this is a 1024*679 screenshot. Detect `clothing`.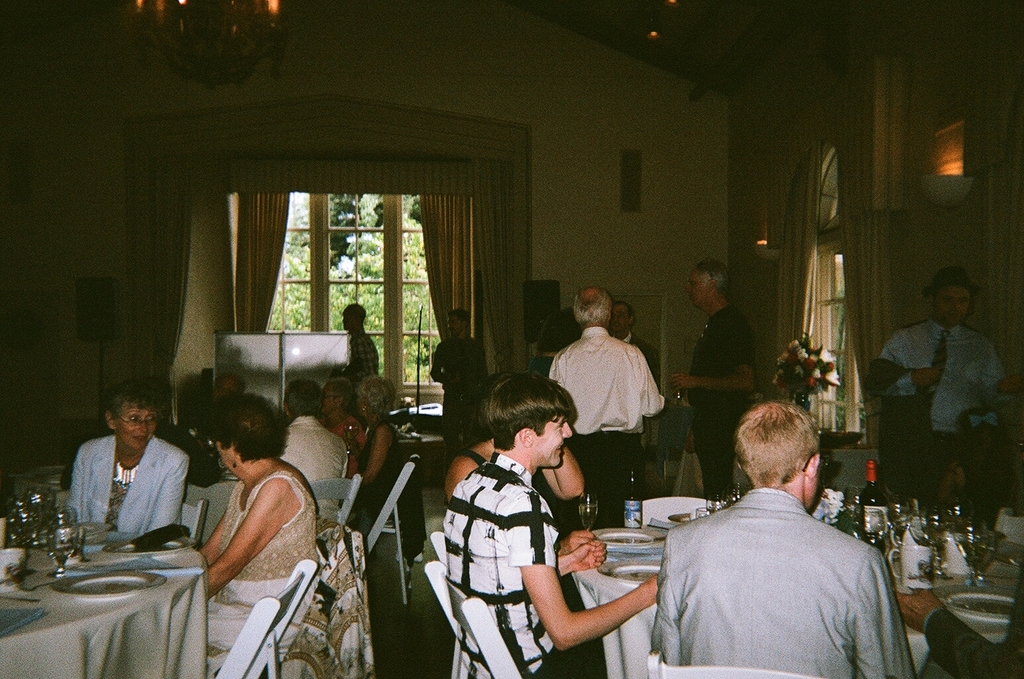
<region>210, 473, 323, 660</region>.
